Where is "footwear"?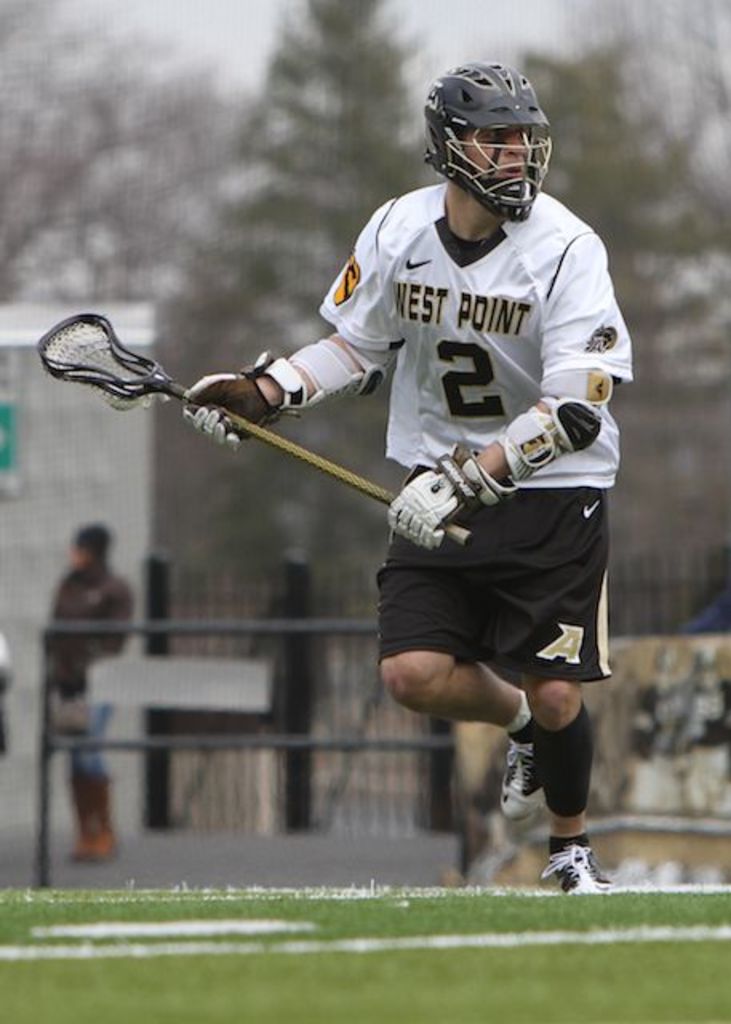
box(86, 774, 120, 859).
